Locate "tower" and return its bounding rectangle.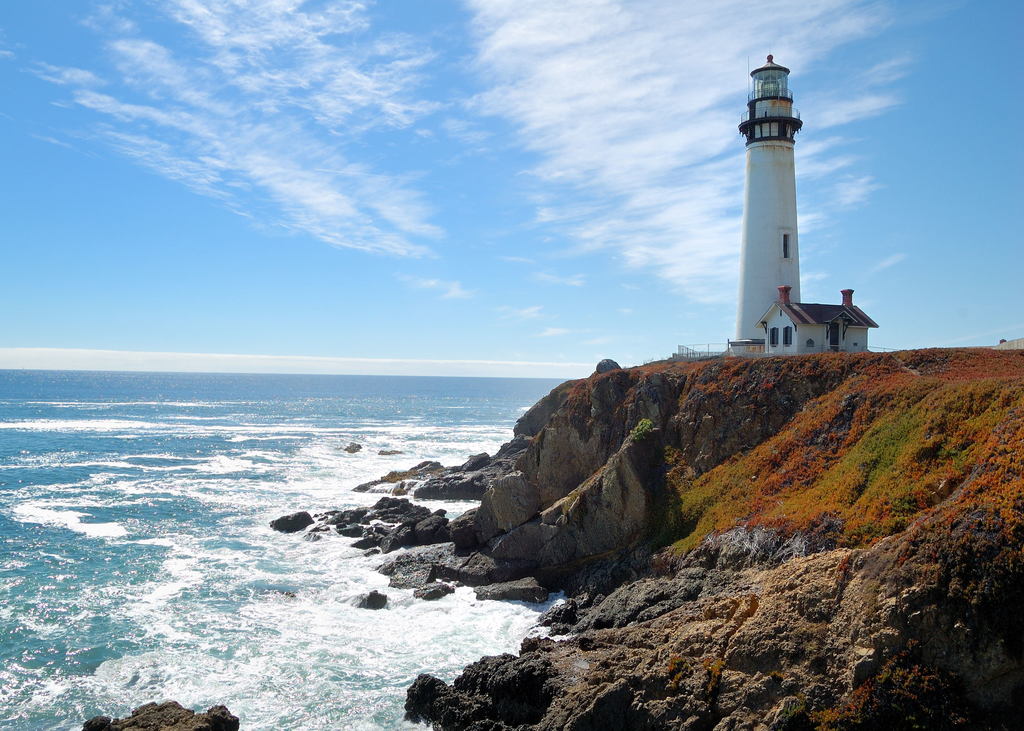
735/58/841/335.
